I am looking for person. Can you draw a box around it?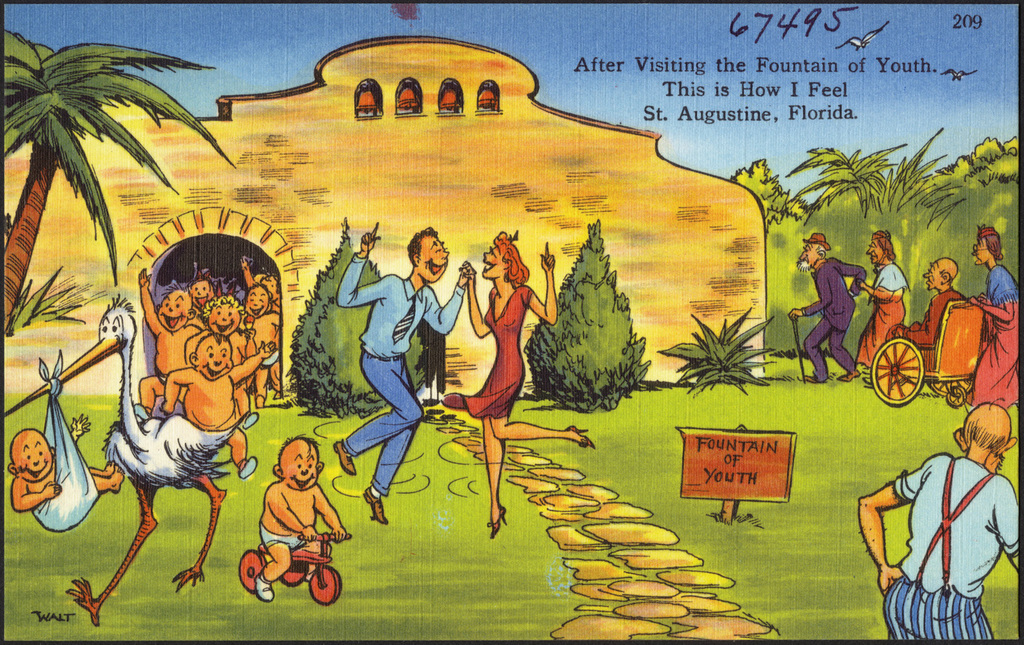
Sure, the bounding box is 341,227,472,519.
